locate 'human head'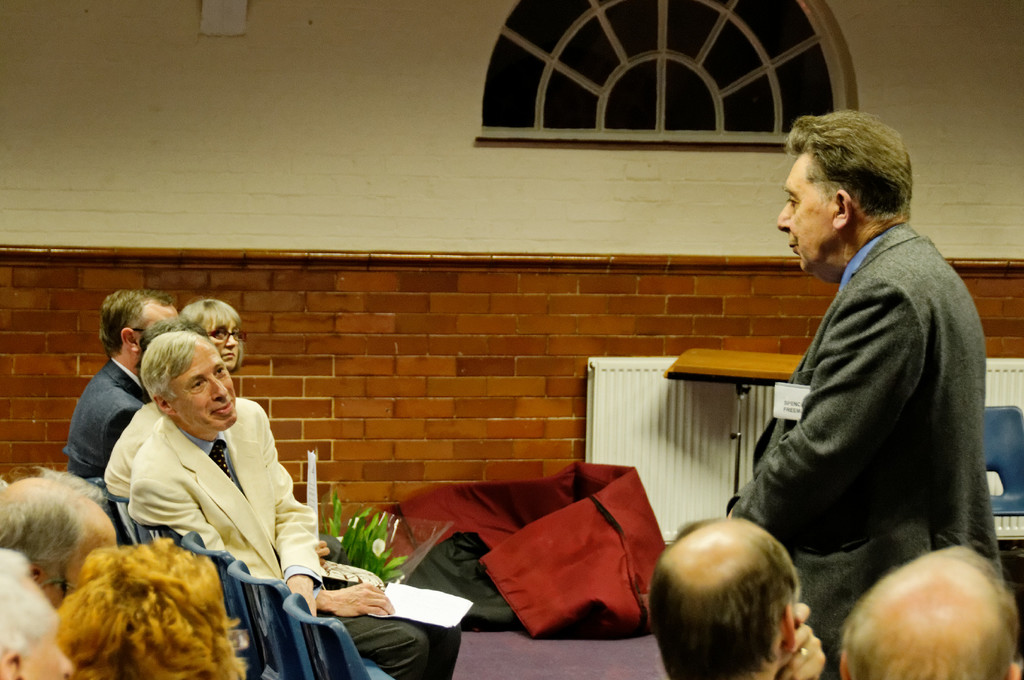
bbox=[100, 285, 137, 362]
